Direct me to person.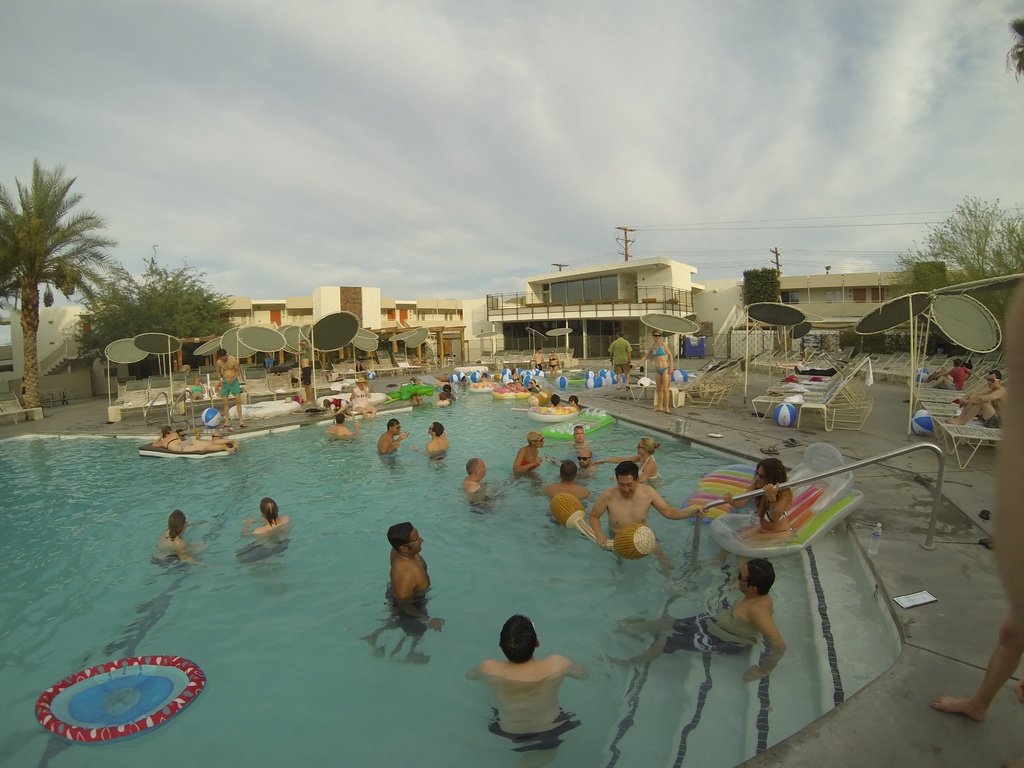
Direction: locate(237, 497, 295, 564).
